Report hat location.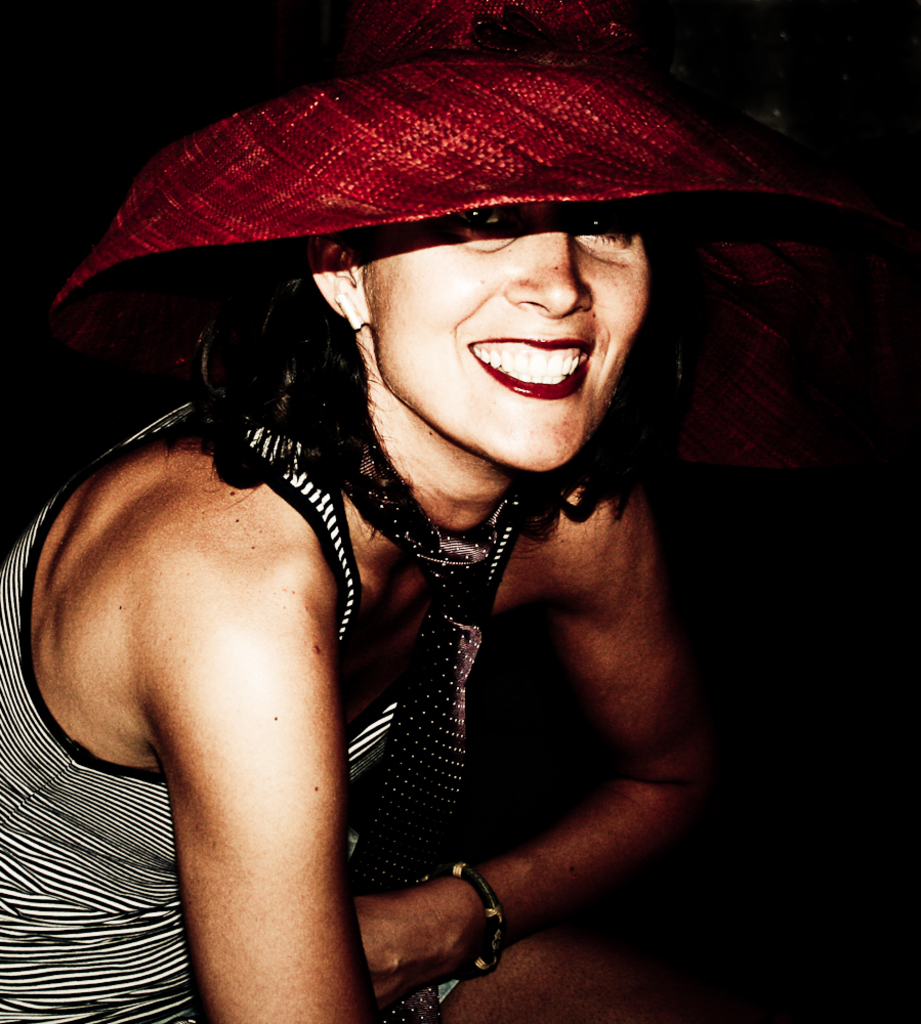
Report: left=43, top=0, right=912, bottom=466.
